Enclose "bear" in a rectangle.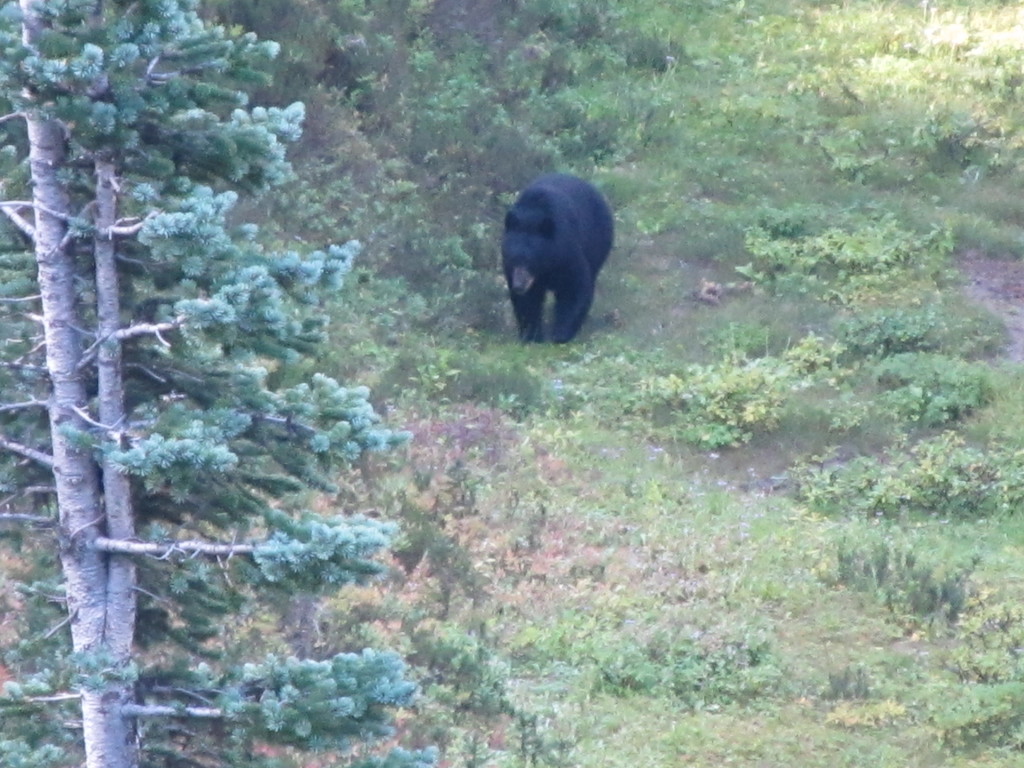
(left=500, top=172, right=614, bottom=345).
